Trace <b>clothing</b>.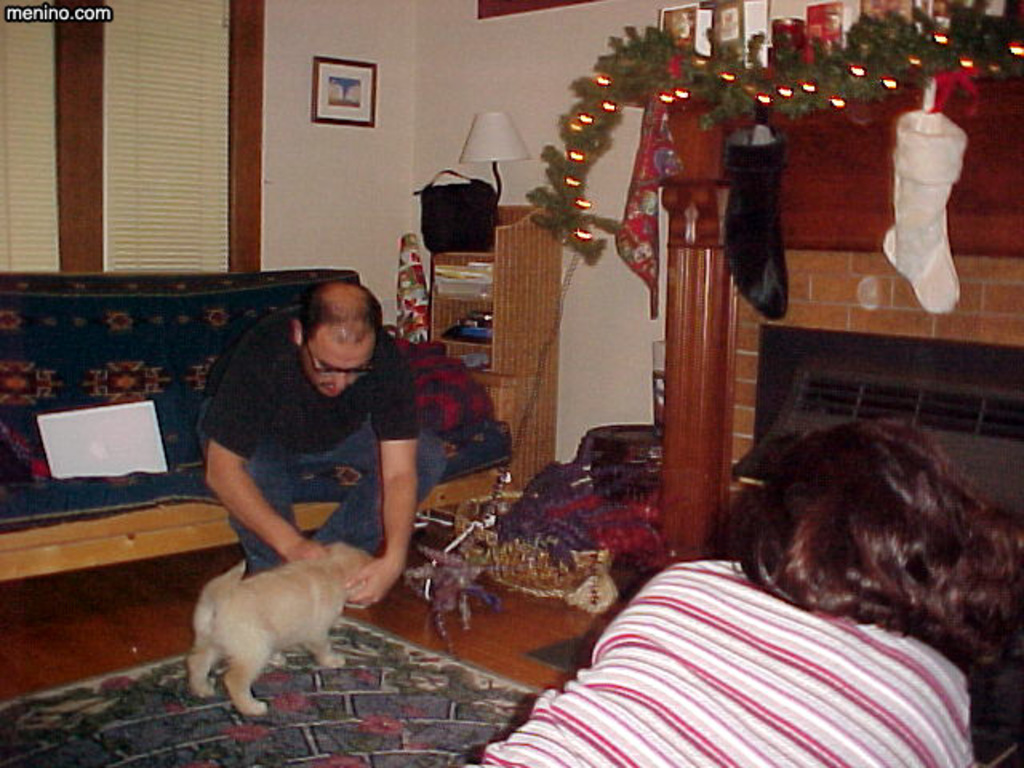
Traced to 197, 304, 424, 574.
